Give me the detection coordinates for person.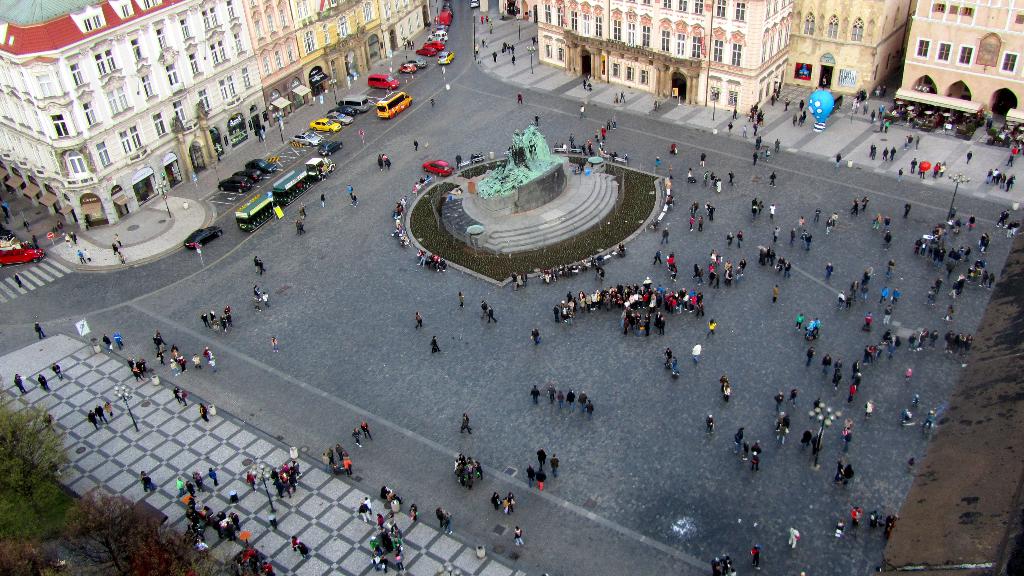
<box>885,332,890,351</box>.
